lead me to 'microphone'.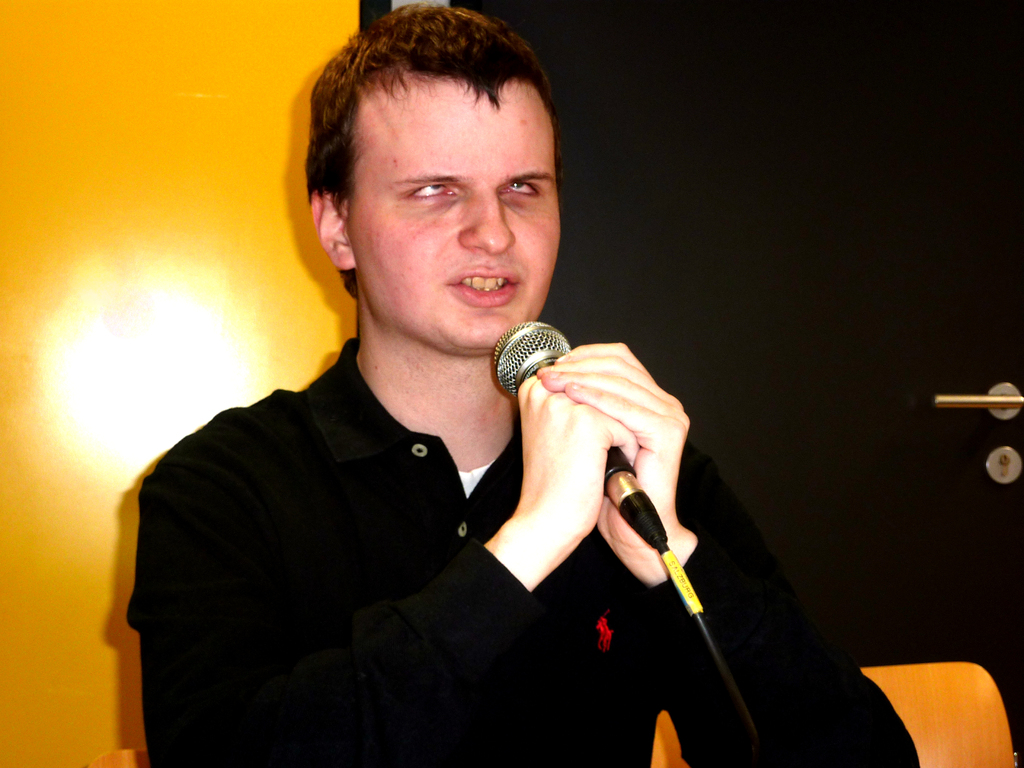
Lead to (x1=494, y1=320, x2=673, y2=547).
